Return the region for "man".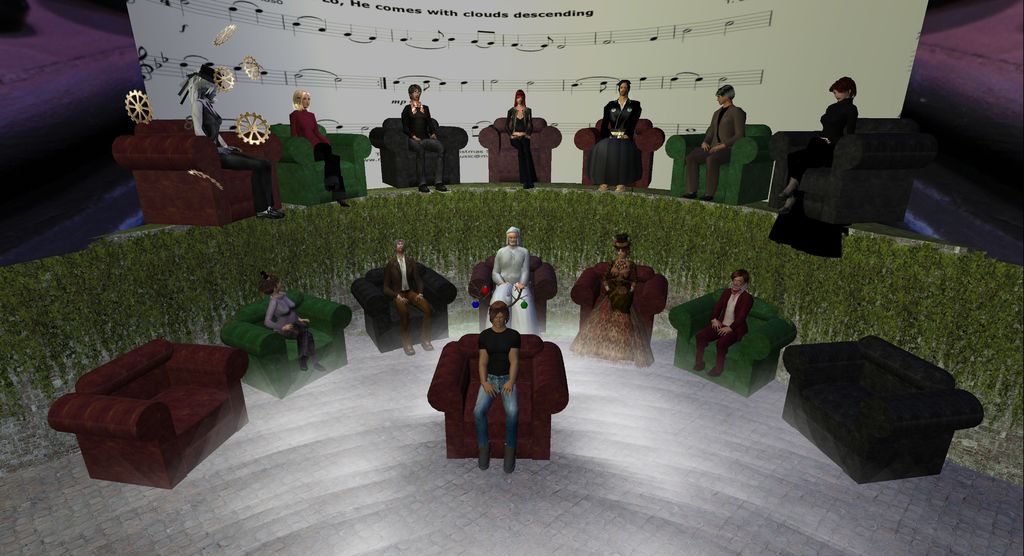
[483, 224, 538, 327].
